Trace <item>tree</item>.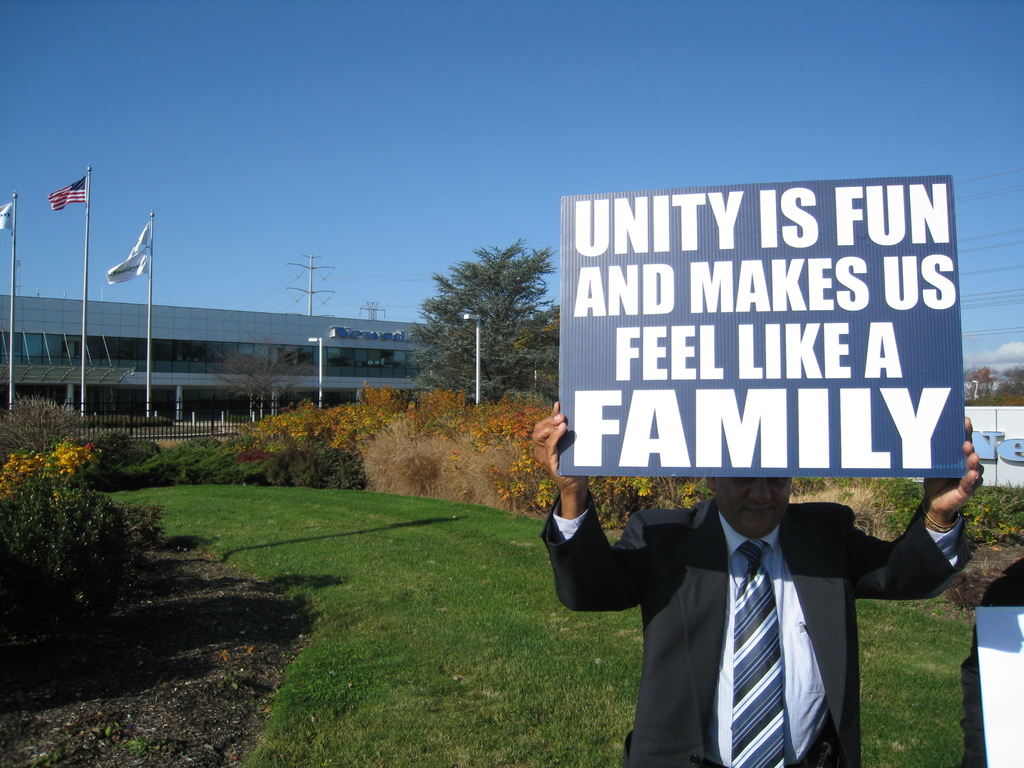
Traced to (0,435,171,673).
